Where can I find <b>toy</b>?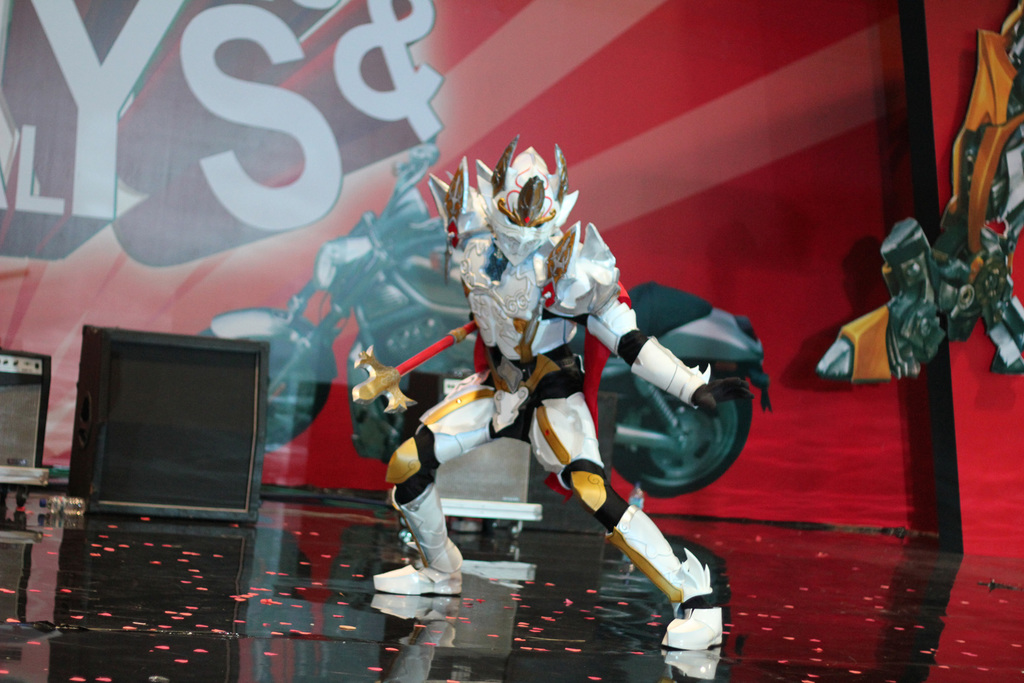
You can find it at box=[308, 167, 744, 640].
